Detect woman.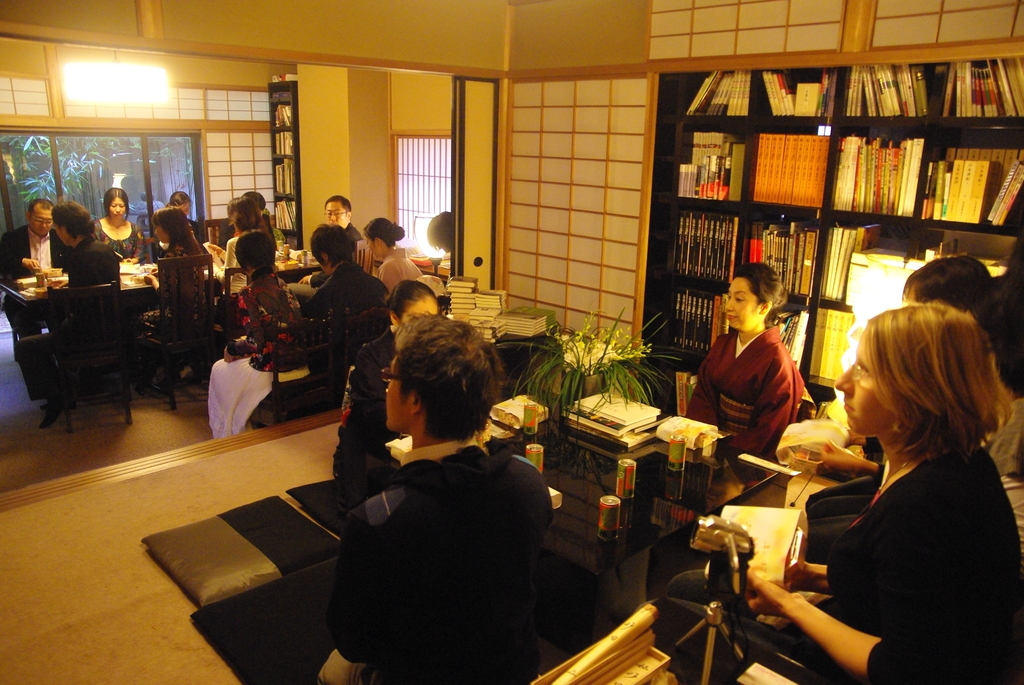
Detected at {"x1": 225, "y1": 192, "x2": 277, "y2": 282}.
